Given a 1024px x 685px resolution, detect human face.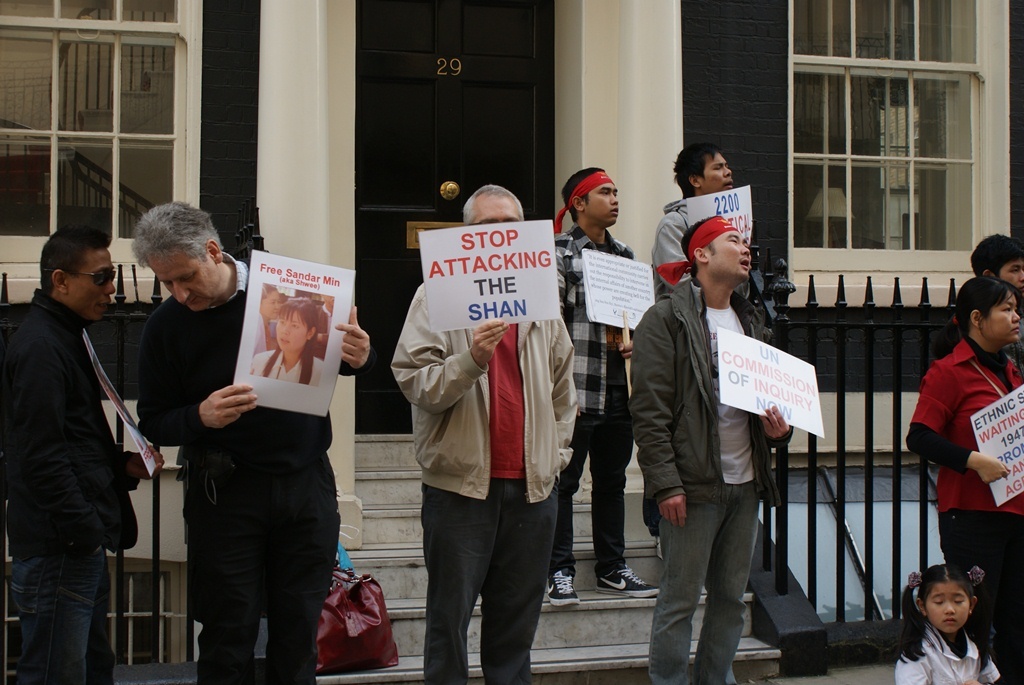
{"x1": 979, "y1": 296, "x2": 1021, "y2": 344}.
